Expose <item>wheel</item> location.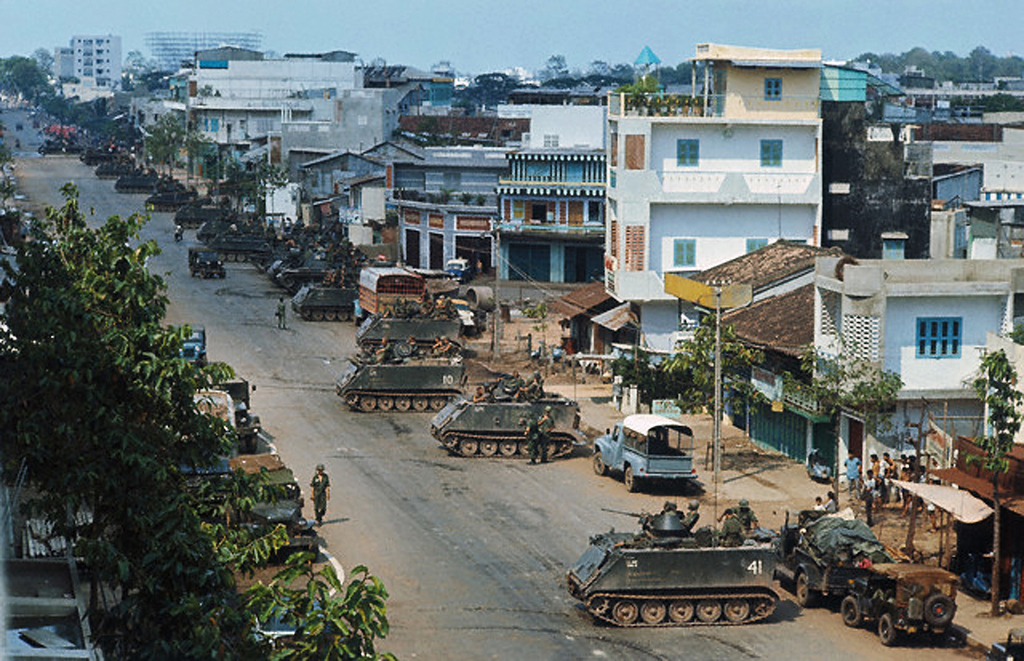
Exposed at select_region(626, 466, 641, 496).
